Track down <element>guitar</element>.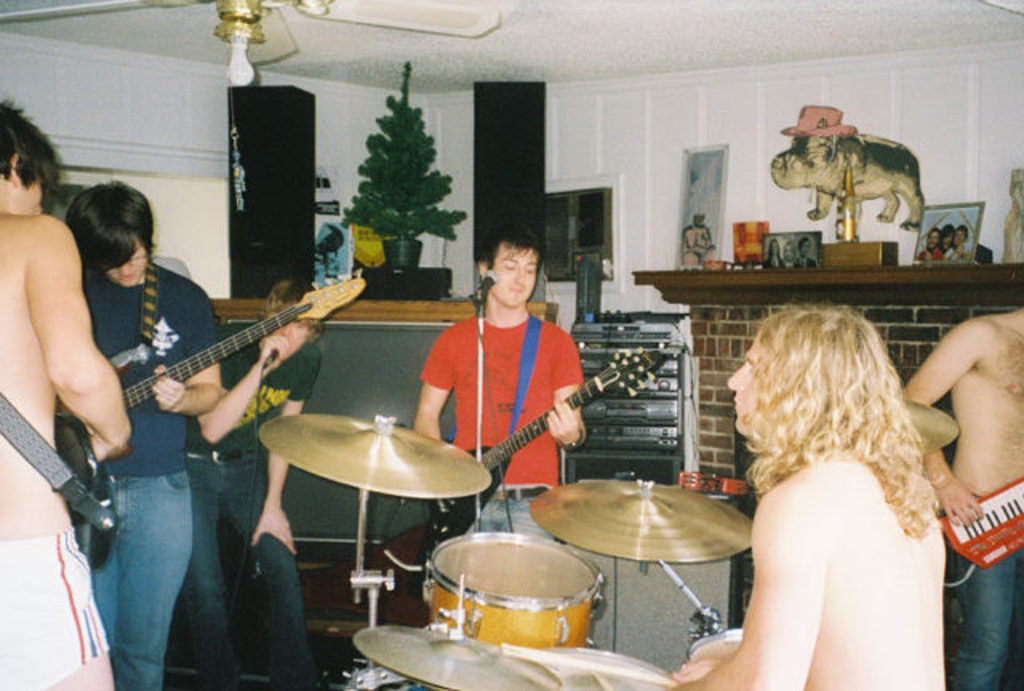
Tracked to (51,395,128,576).
